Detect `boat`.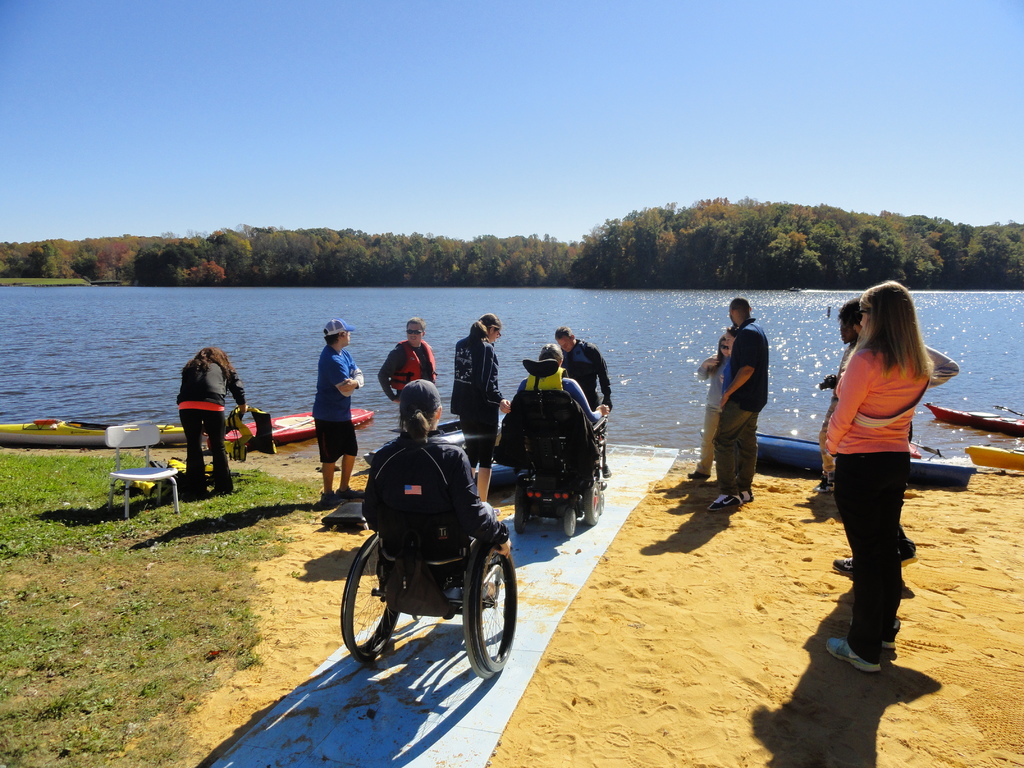
Detected at (left=957, top=444, right=1023, bottom=471).
